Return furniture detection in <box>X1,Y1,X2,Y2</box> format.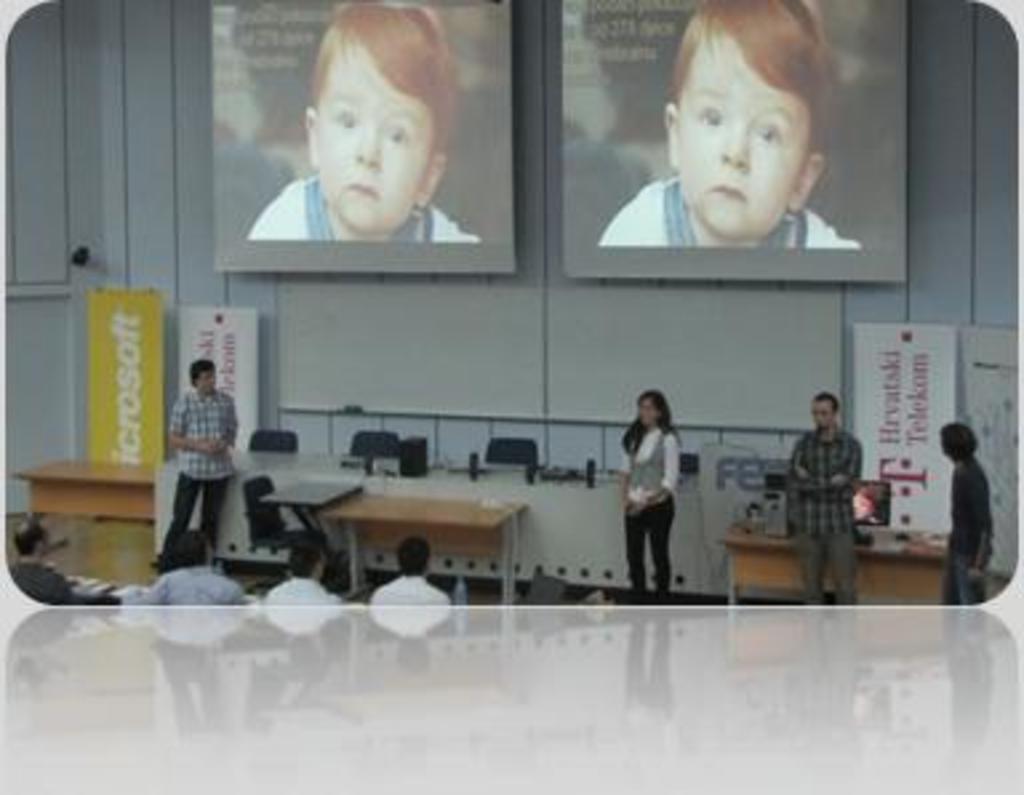
<box>243,478,315,582</box>.
